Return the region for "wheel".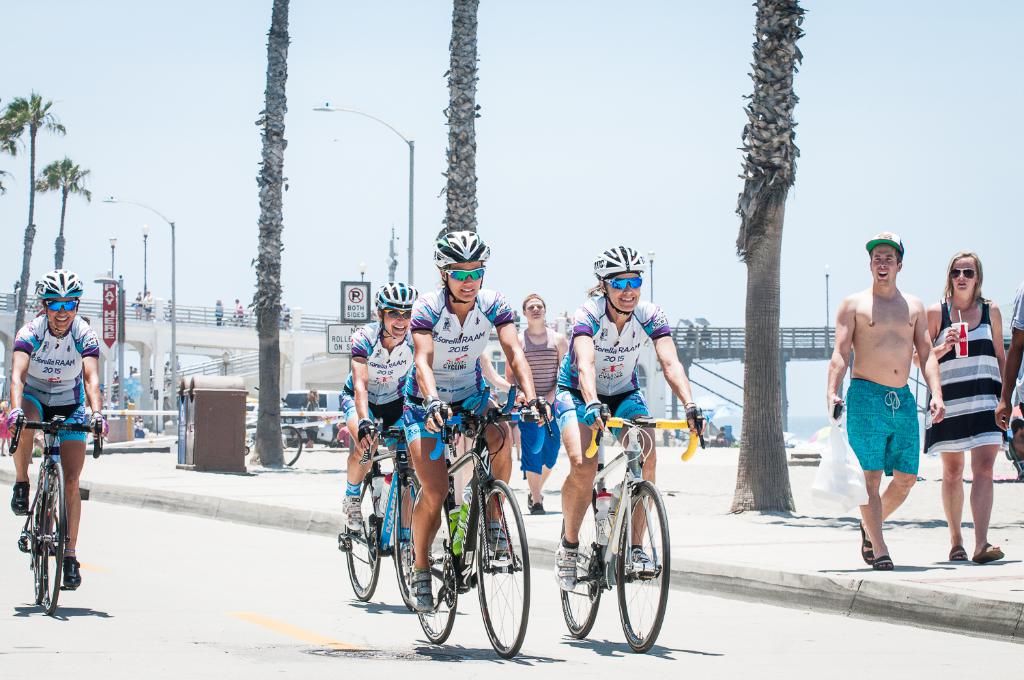
{"left": 341, "top": 471, "right": 379, "bottom": 601}.
